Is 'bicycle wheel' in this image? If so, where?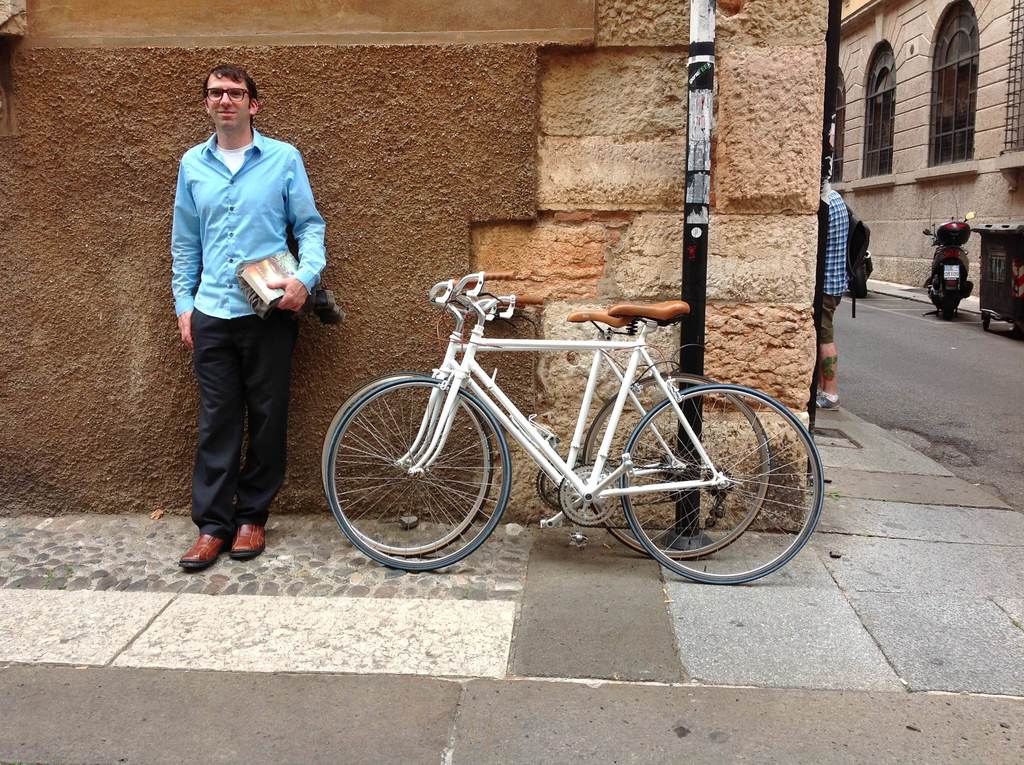
Yes, at (585, 373, 769, 558).
